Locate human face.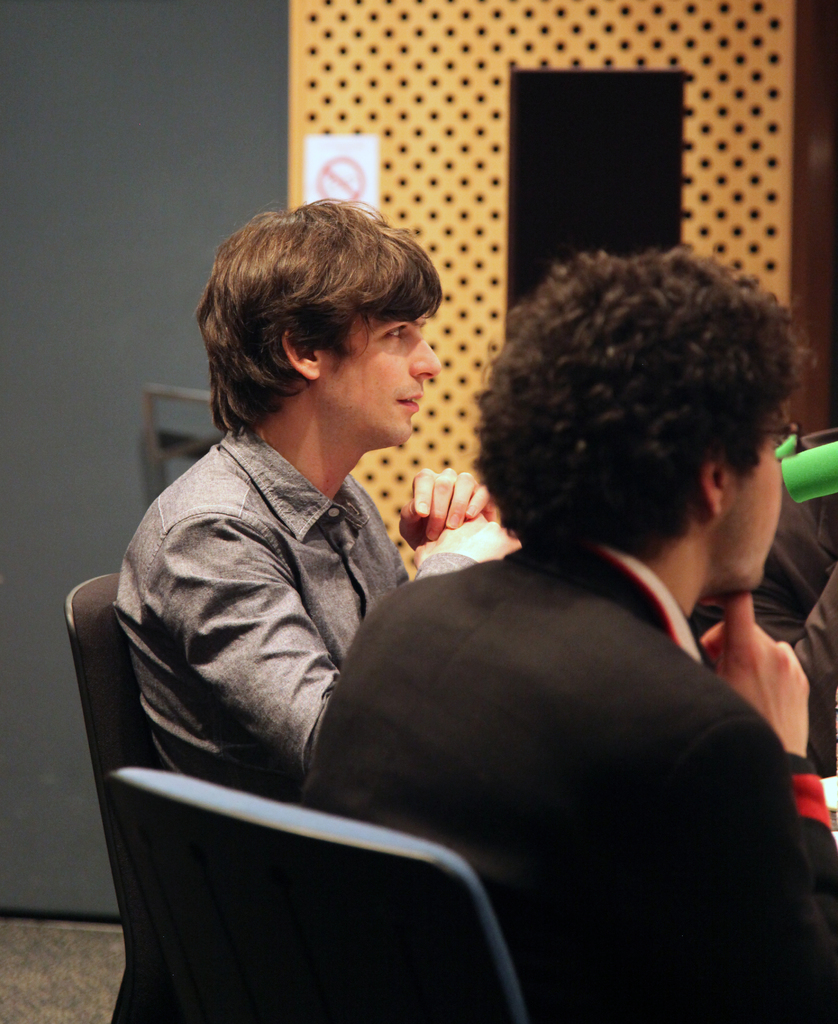
Bounding box: 709,417,787,593.
